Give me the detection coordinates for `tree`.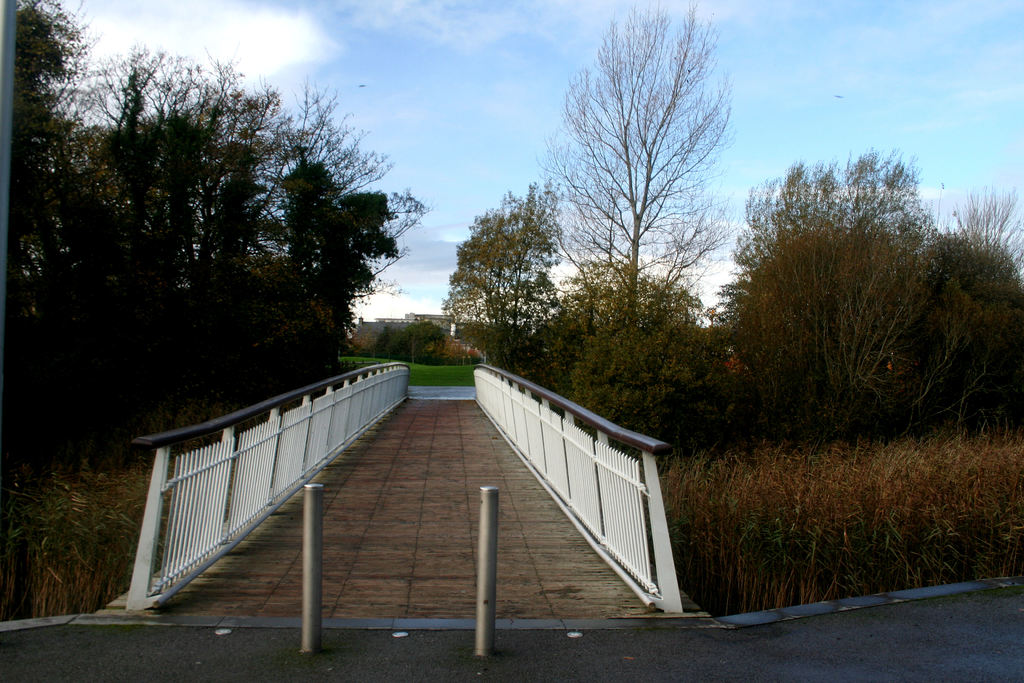
399:323:422:365.
